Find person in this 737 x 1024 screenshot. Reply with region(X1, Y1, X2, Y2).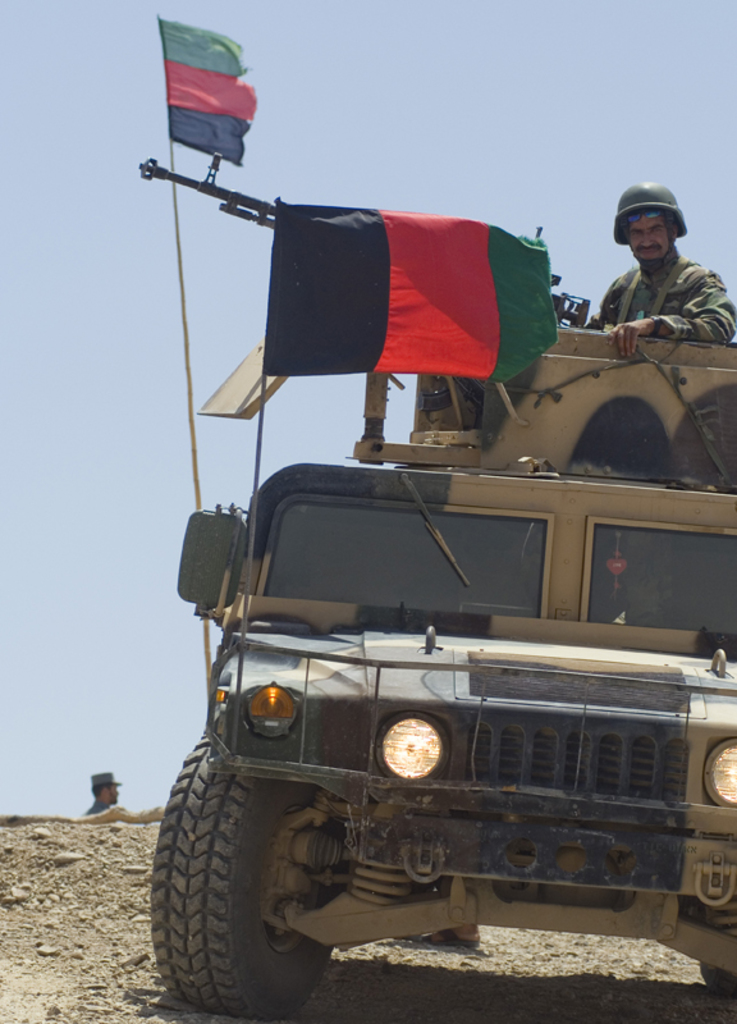
region(600, 165, 722, 372).
